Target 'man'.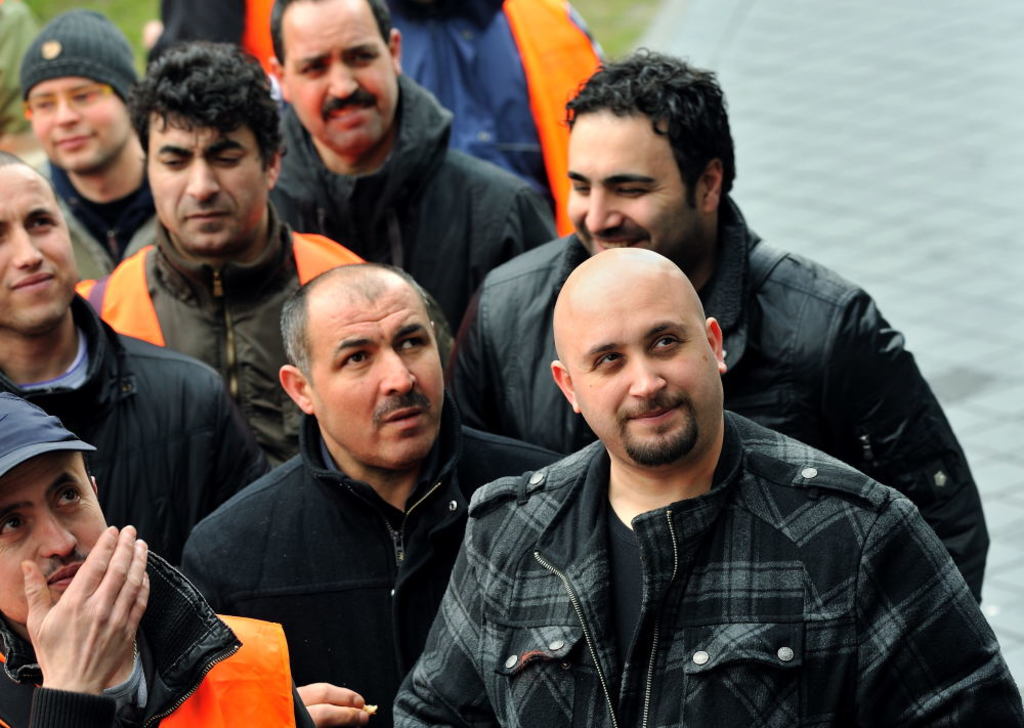
Target region: (left=74, top=34, right=367, bottom=474).
